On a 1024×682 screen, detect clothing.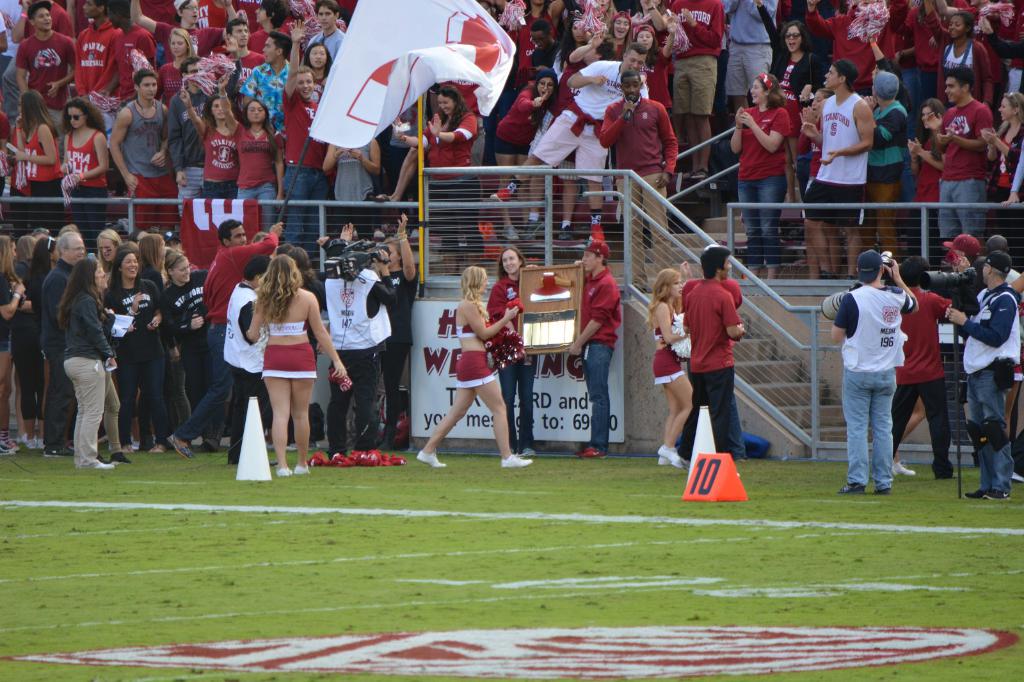
locate(586, 267, 621, 454).
